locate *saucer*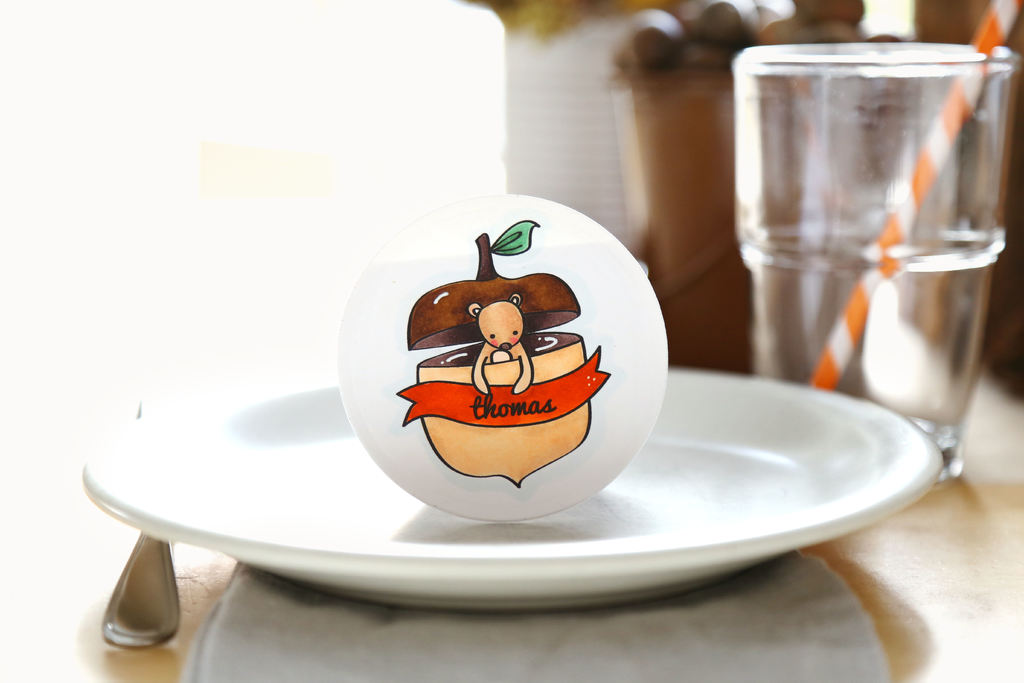
(left=82, top=364, right=942, bottom=613)
